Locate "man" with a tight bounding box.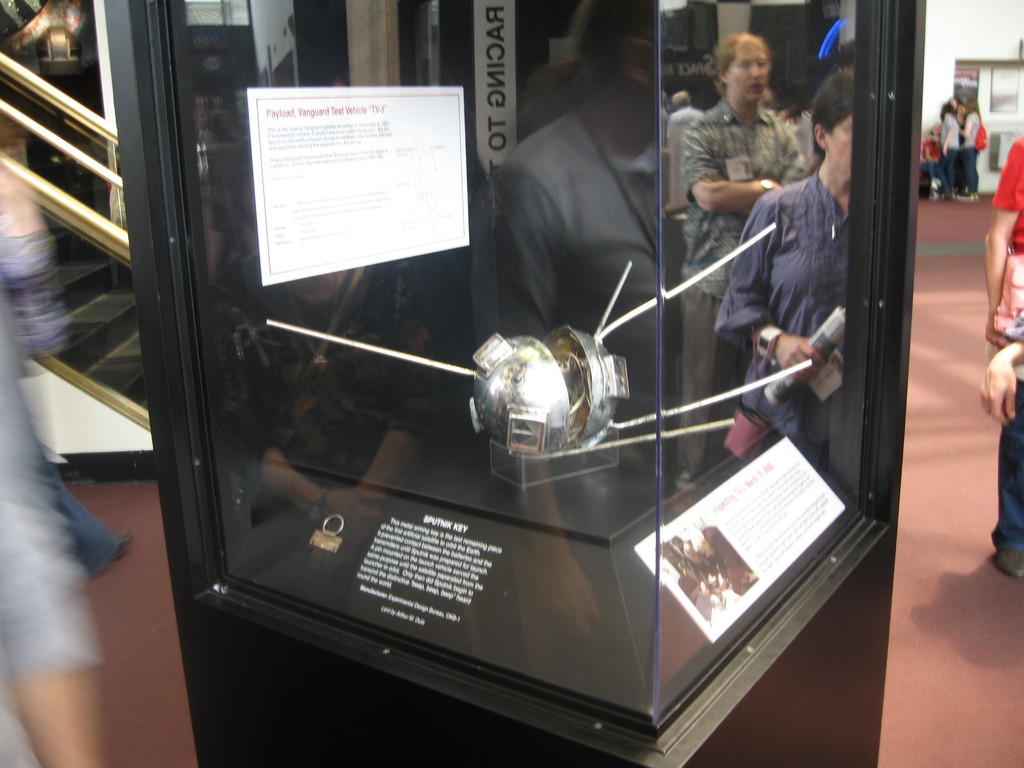
<region>982, 122, 1023, 584</region>.
